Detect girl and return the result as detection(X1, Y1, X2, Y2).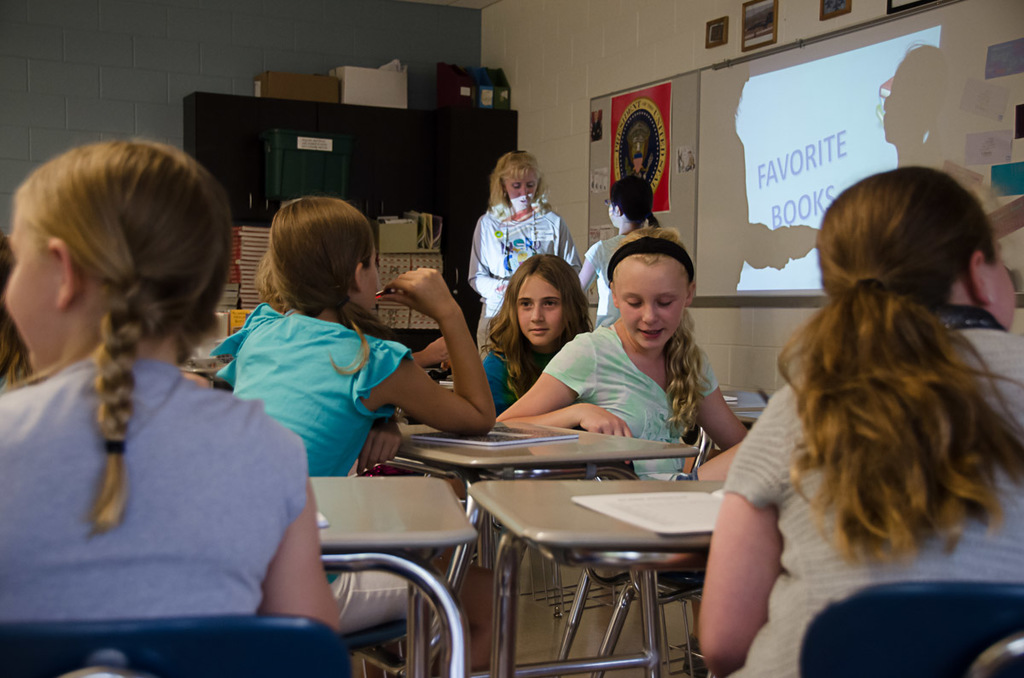
detection(207, 193, 492, 634).
